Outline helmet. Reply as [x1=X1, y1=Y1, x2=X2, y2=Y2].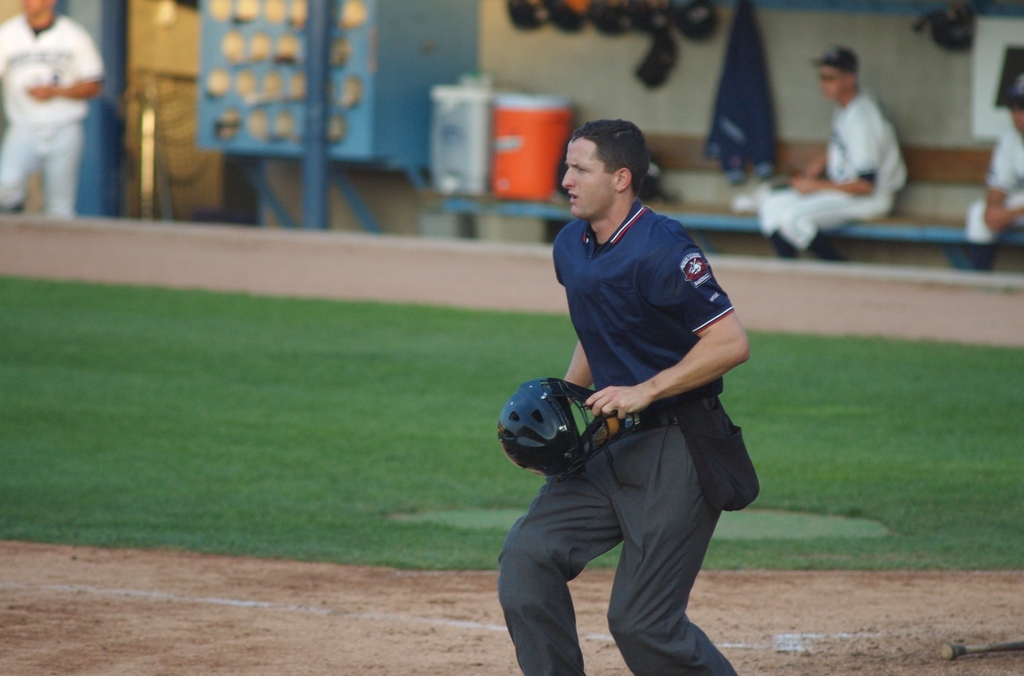
[x1=493, y1=382, x2=591, y2=487].
